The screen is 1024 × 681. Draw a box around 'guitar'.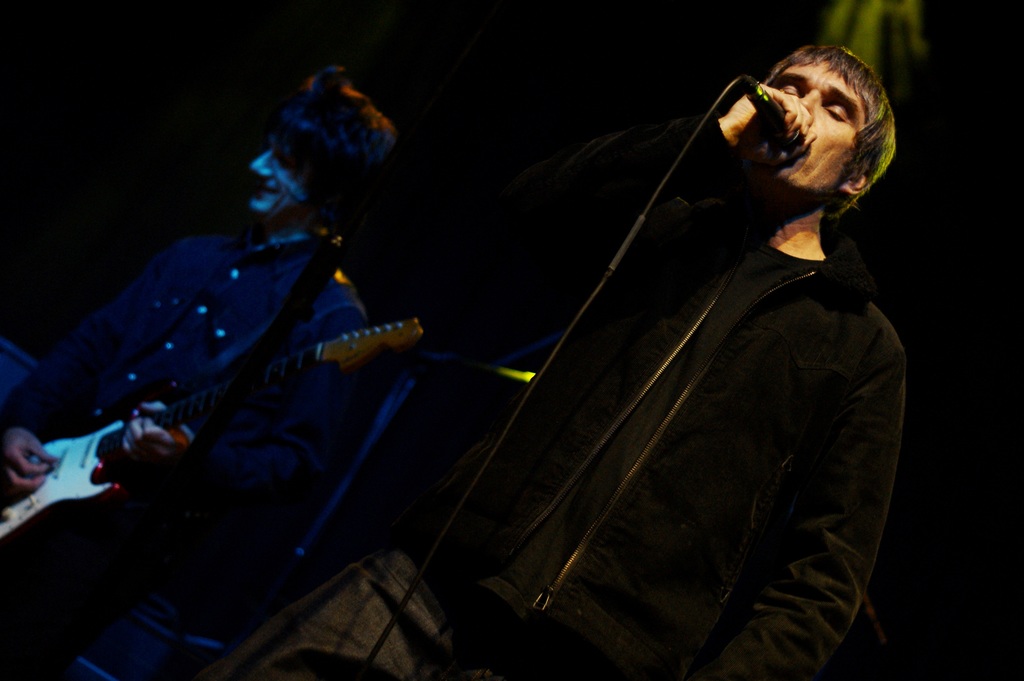
bbox=(0, 311, 422, 551).
